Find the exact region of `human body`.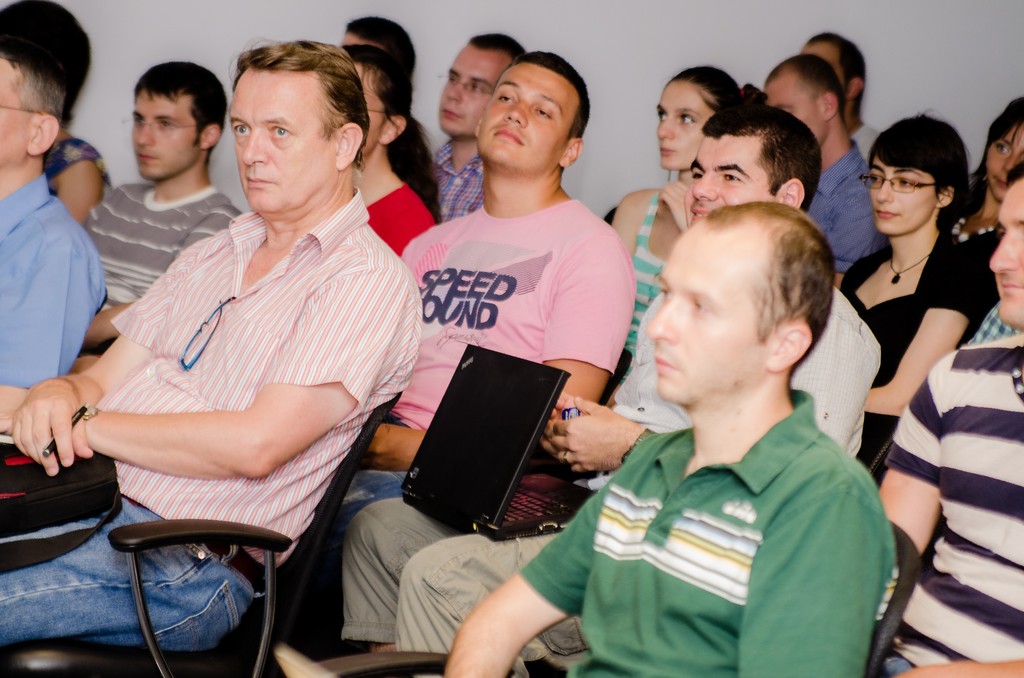
Exact region: x1=325 y1=195 x2=639 y2=538.
